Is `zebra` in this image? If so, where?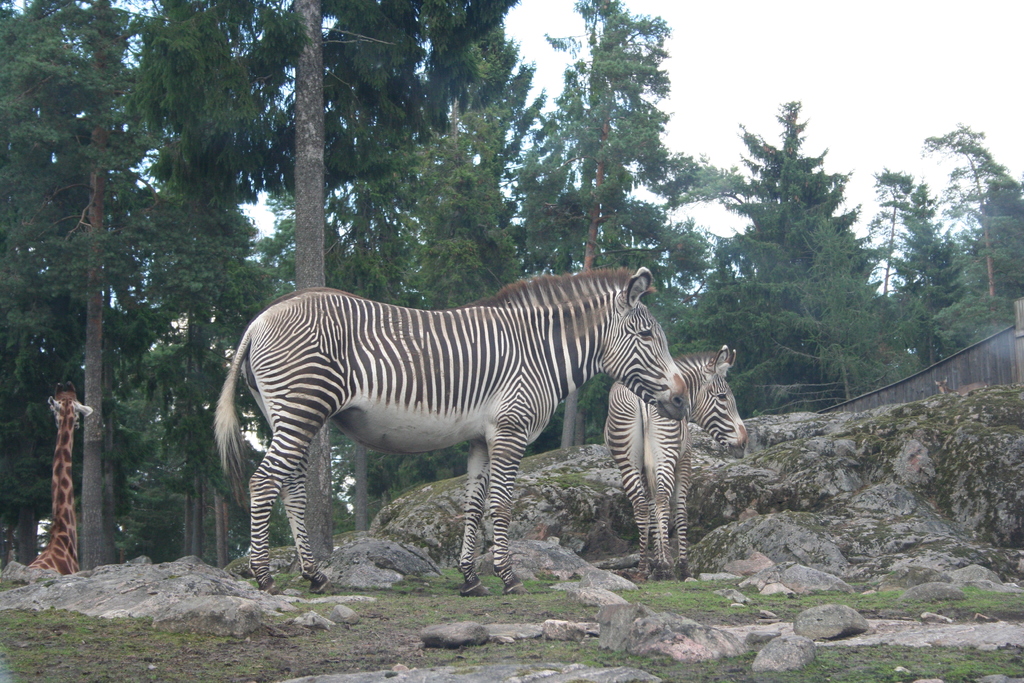
Yes, at region(601, 343, 750, 581).
